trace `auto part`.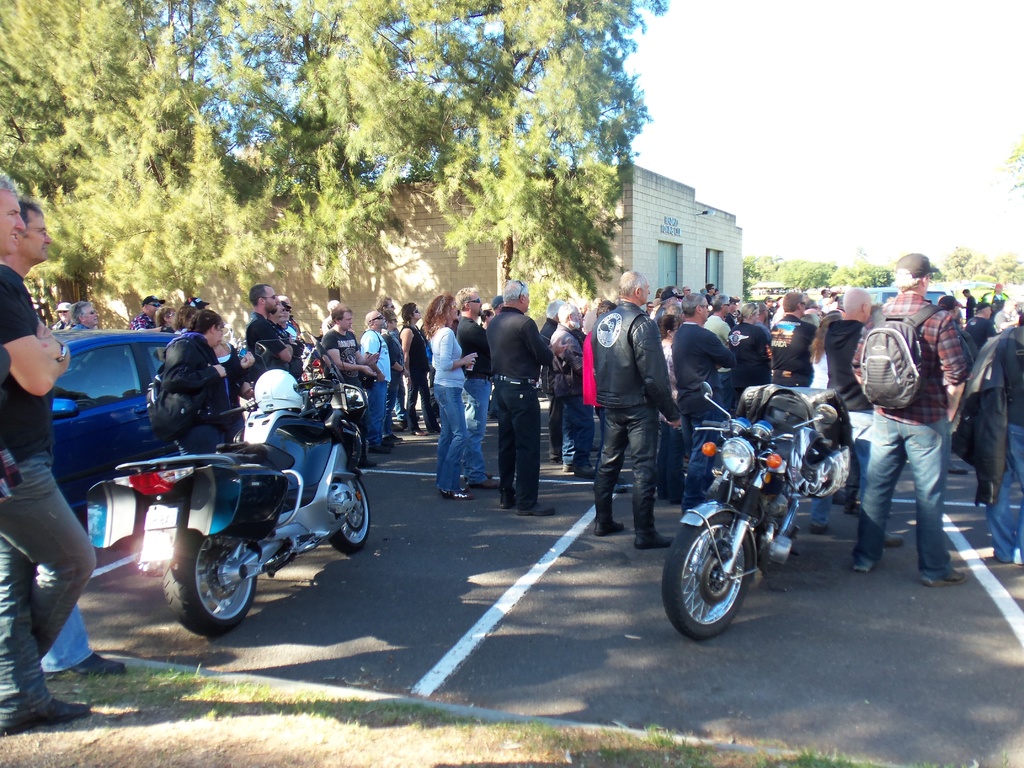
Traced to bbox(724, 438, 751, 474).
